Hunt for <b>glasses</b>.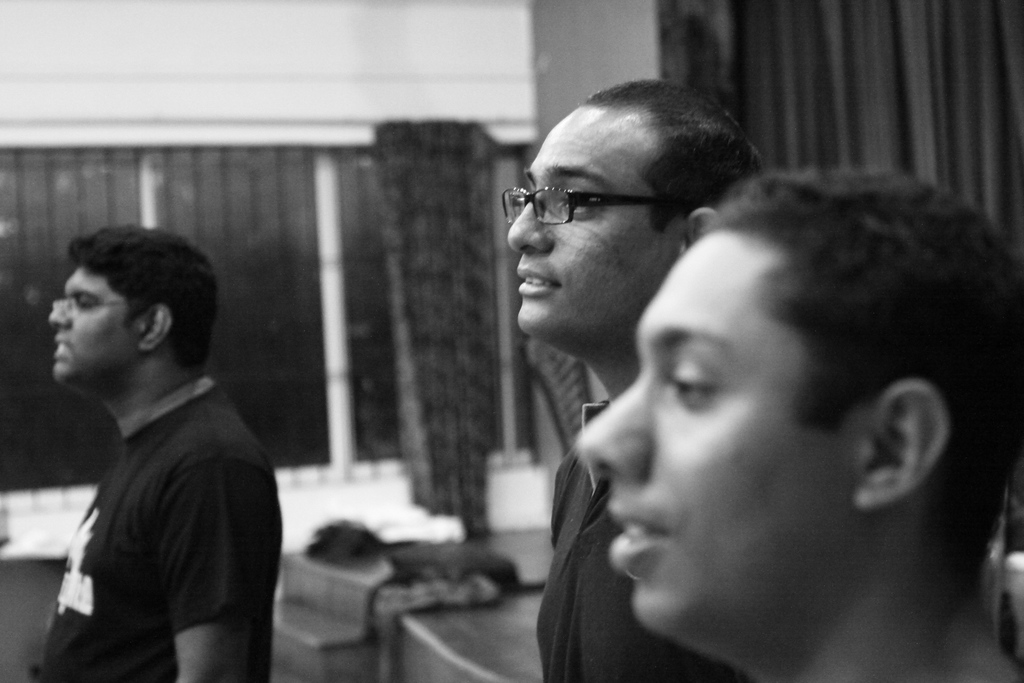
Hunted down at region(499, 183, 707, 240).
